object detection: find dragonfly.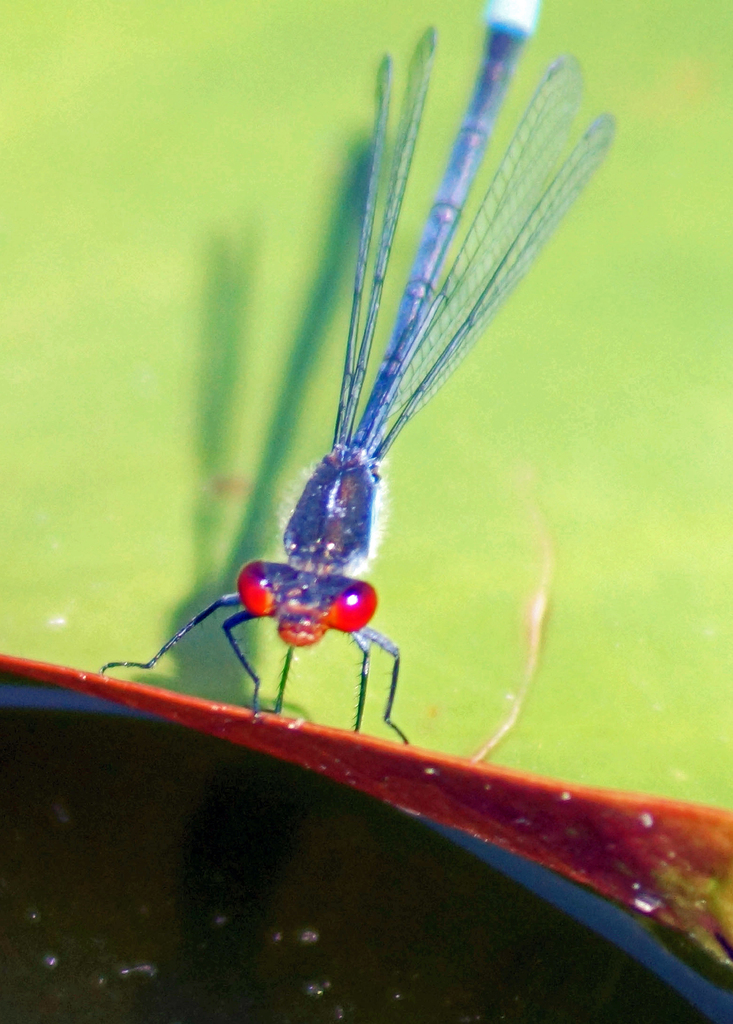
[106, 0, 624, 746].
